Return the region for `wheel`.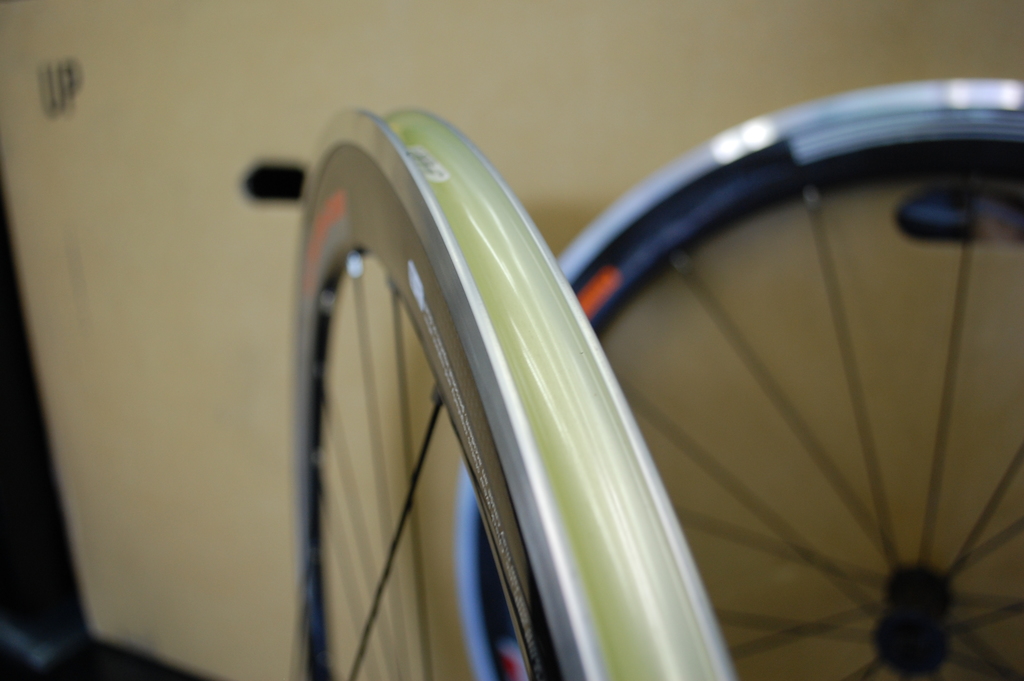
bbox=(286, 107, 732, 680).
